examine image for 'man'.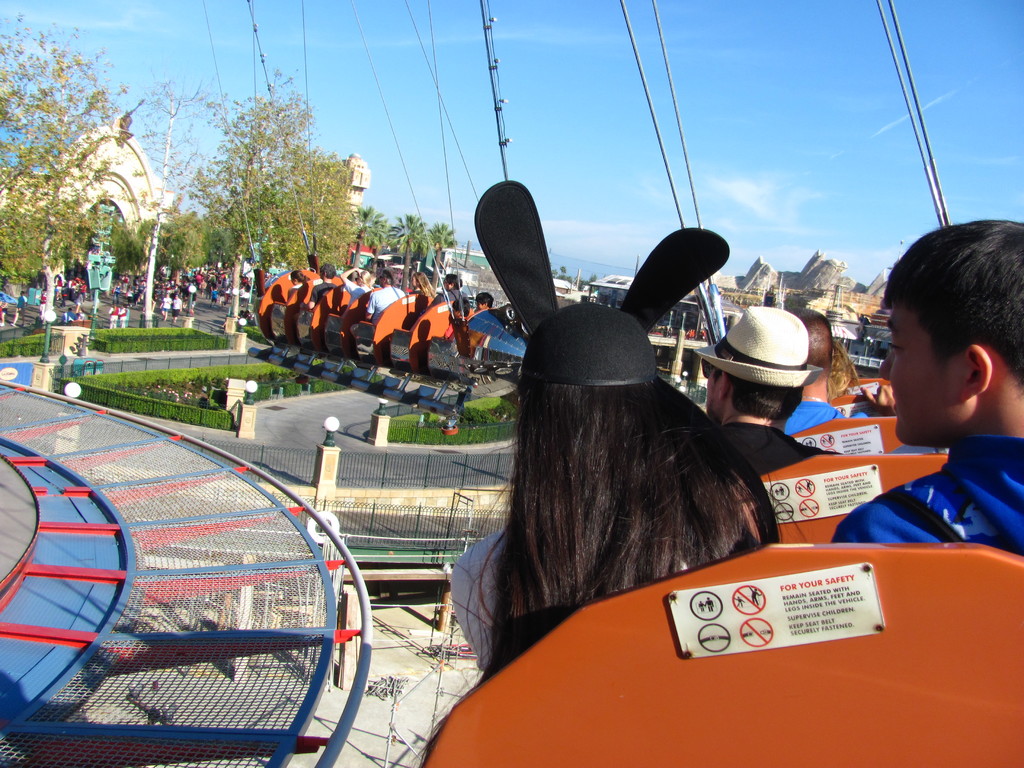
Examination result: locate(831, 220, 1023, 561).
